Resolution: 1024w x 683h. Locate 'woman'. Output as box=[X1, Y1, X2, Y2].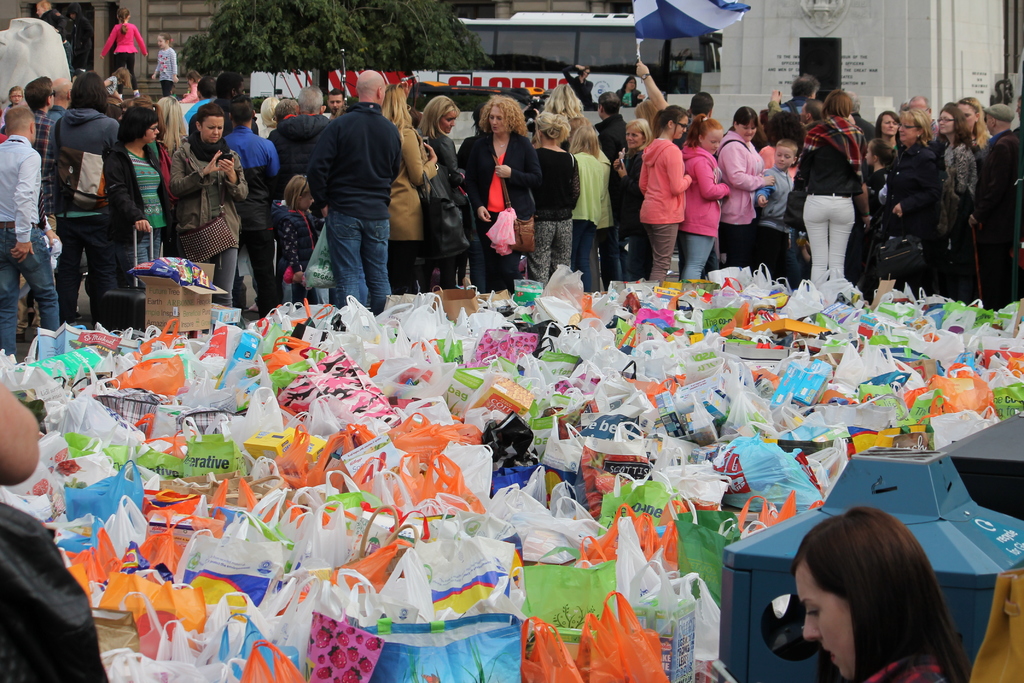
box=[379, 93, 433, 269].
